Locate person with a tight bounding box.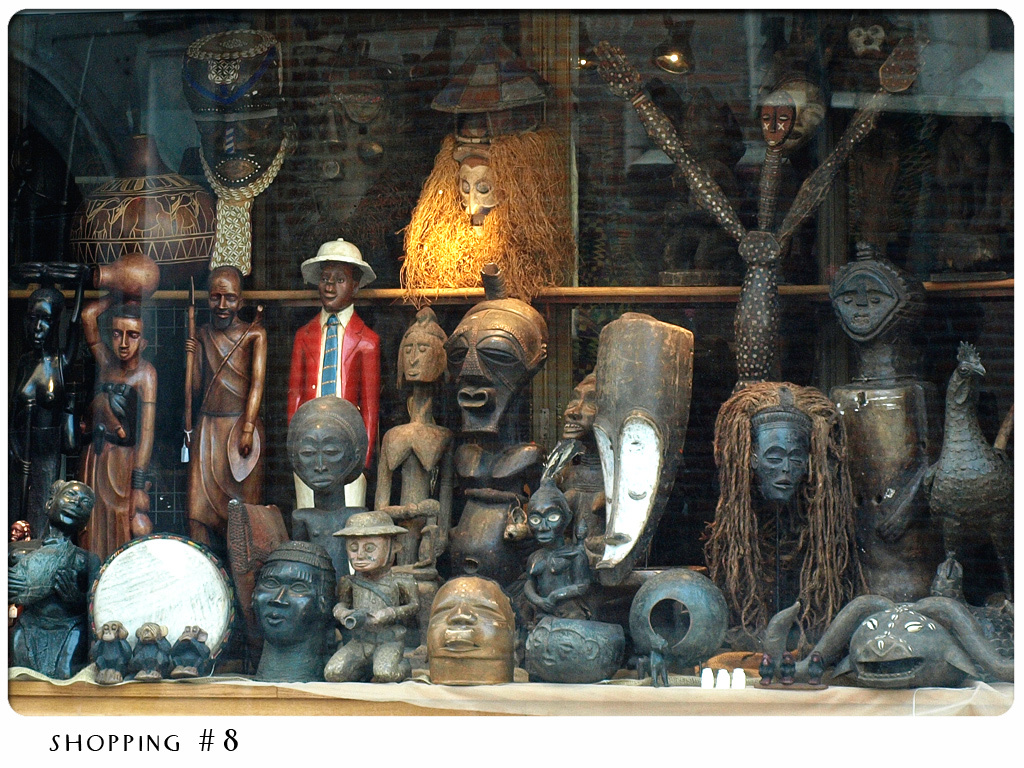
select_region(521, 478, 594, 625).
